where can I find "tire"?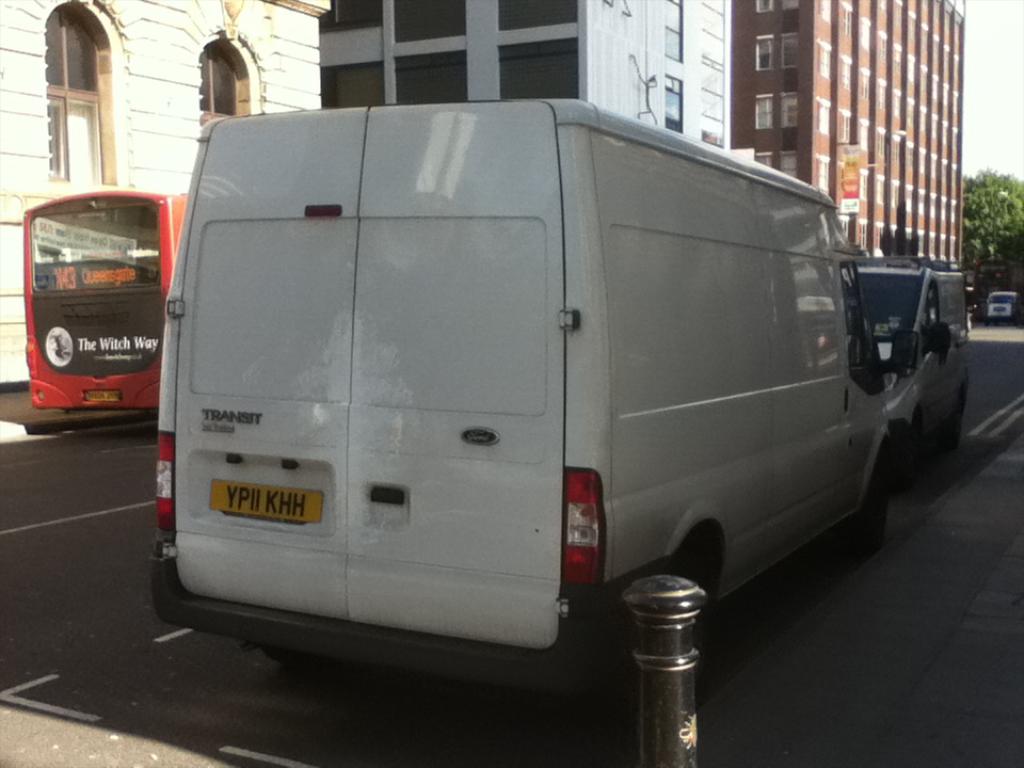
You can find it at detection(257, 653, 341, 682).
